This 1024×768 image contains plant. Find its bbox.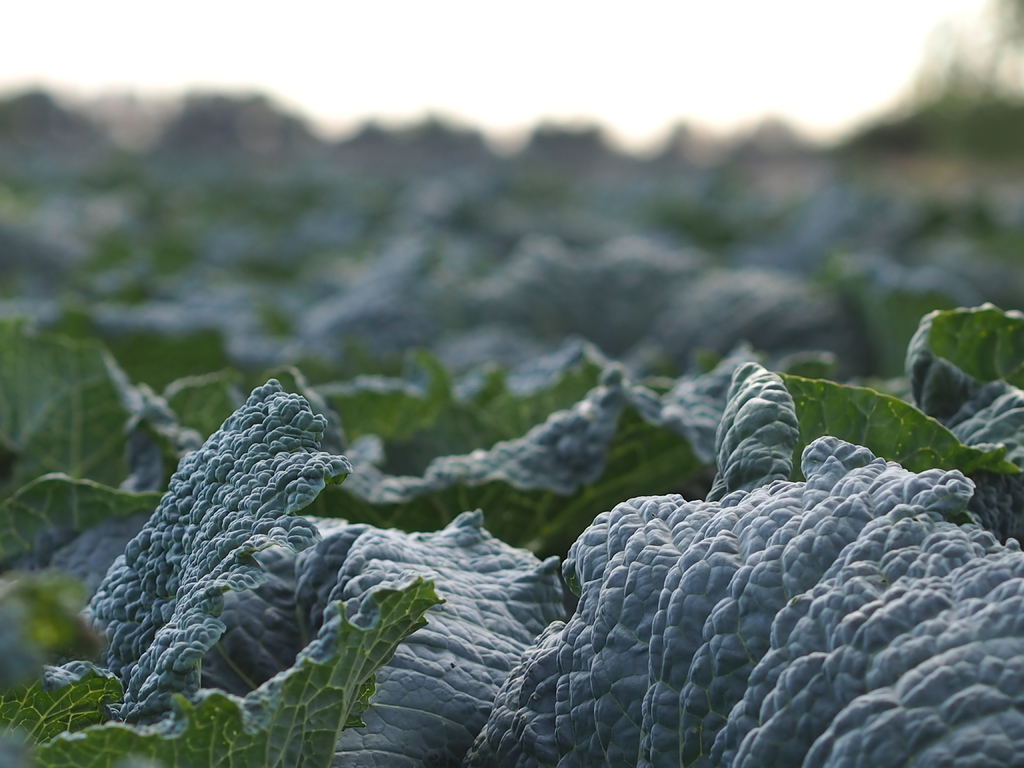
box=[2, 572, 452, 767].
